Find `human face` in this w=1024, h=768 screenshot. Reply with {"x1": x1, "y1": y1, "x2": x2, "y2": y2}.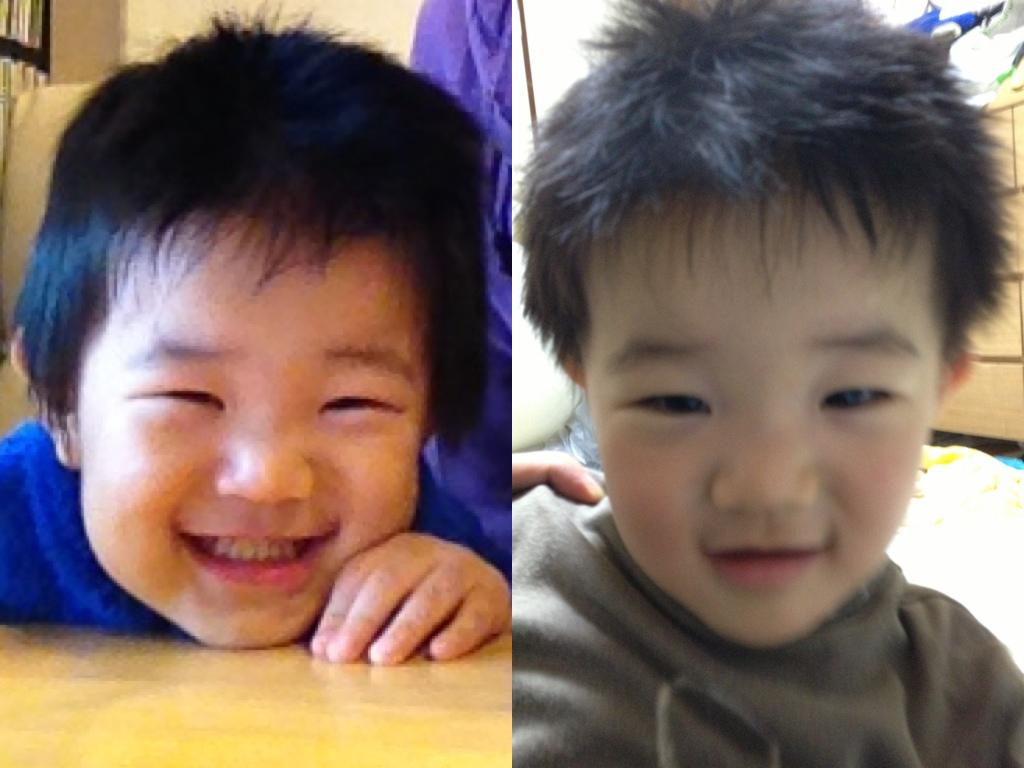
{"x1": 70, "y1": 198, "x2": 431, "y2": 652}.
